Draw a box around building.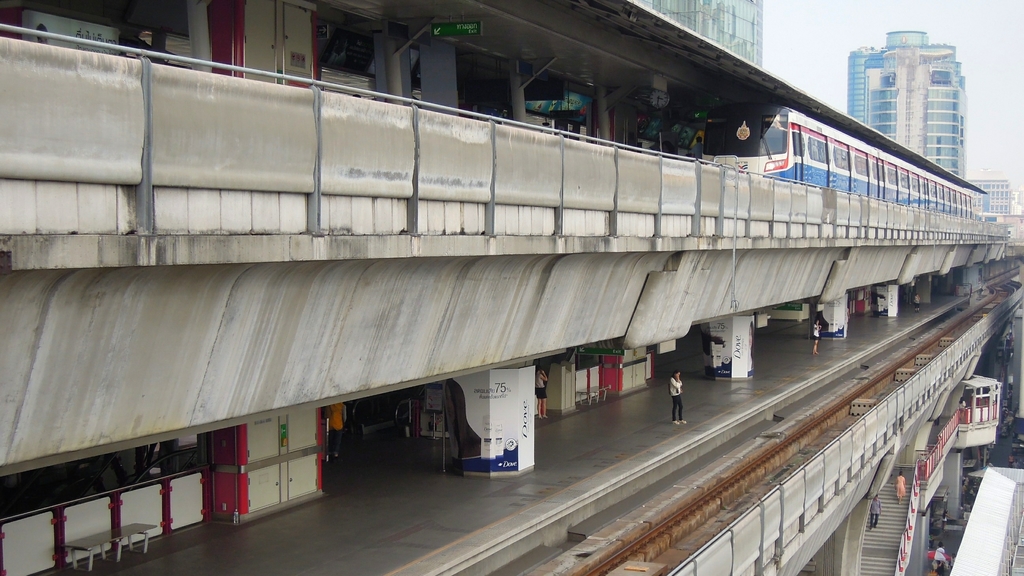
box=[970, 177, 1018, 229].
